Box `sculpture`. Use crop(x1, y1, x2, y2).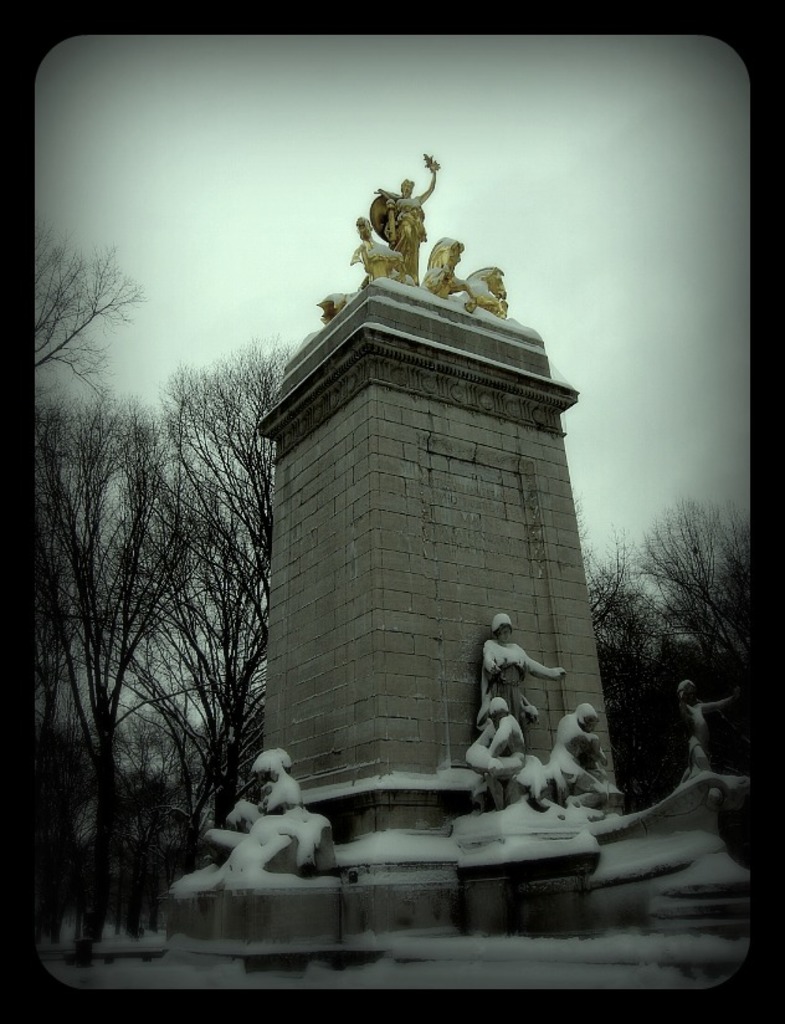
crop(663, 683, 744, 807).
